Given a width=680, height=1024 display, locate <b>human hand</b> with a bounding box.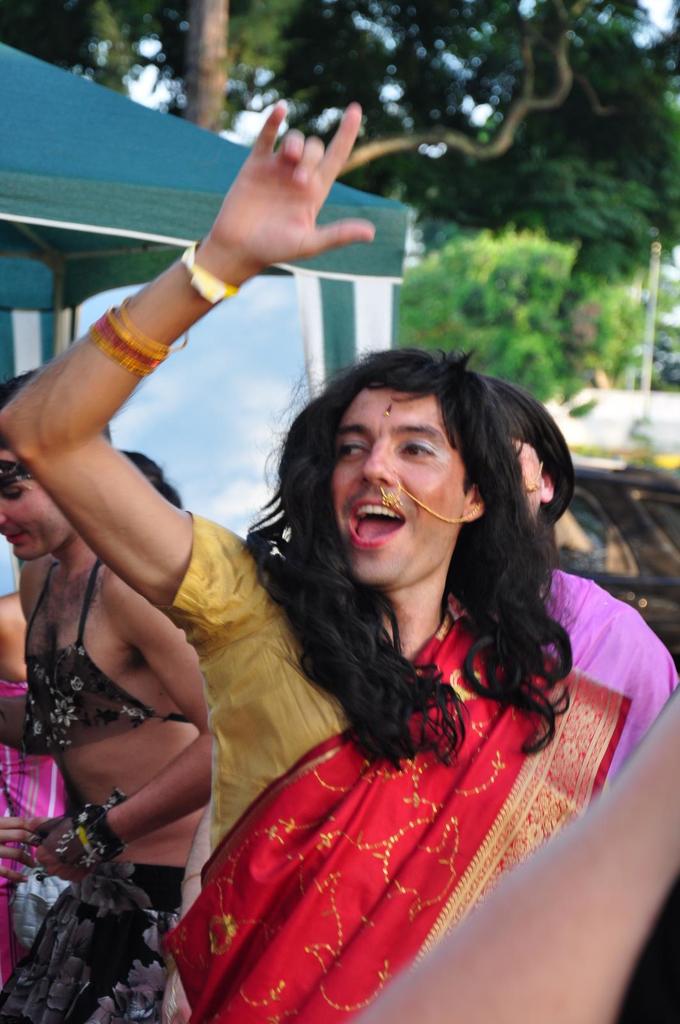
Located: box=[33, 816, 103, 888].
